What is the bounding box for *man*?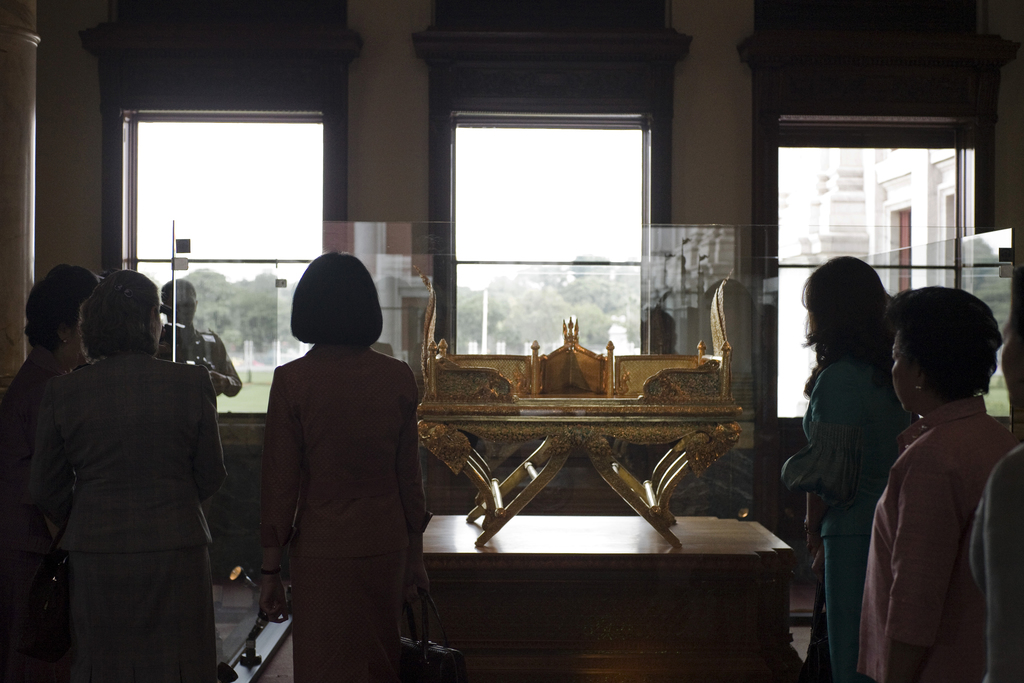
x1=150, y1=276, x2=244, y2=393.
